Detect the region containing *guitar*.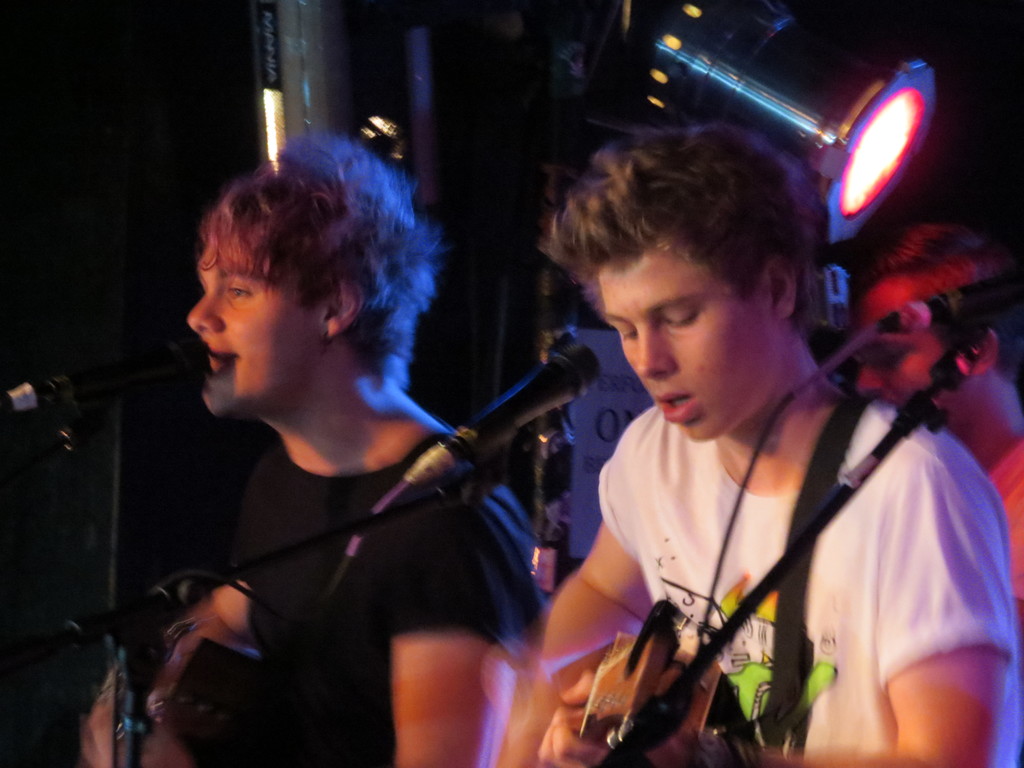
box=[136, 620, 262, 767].
